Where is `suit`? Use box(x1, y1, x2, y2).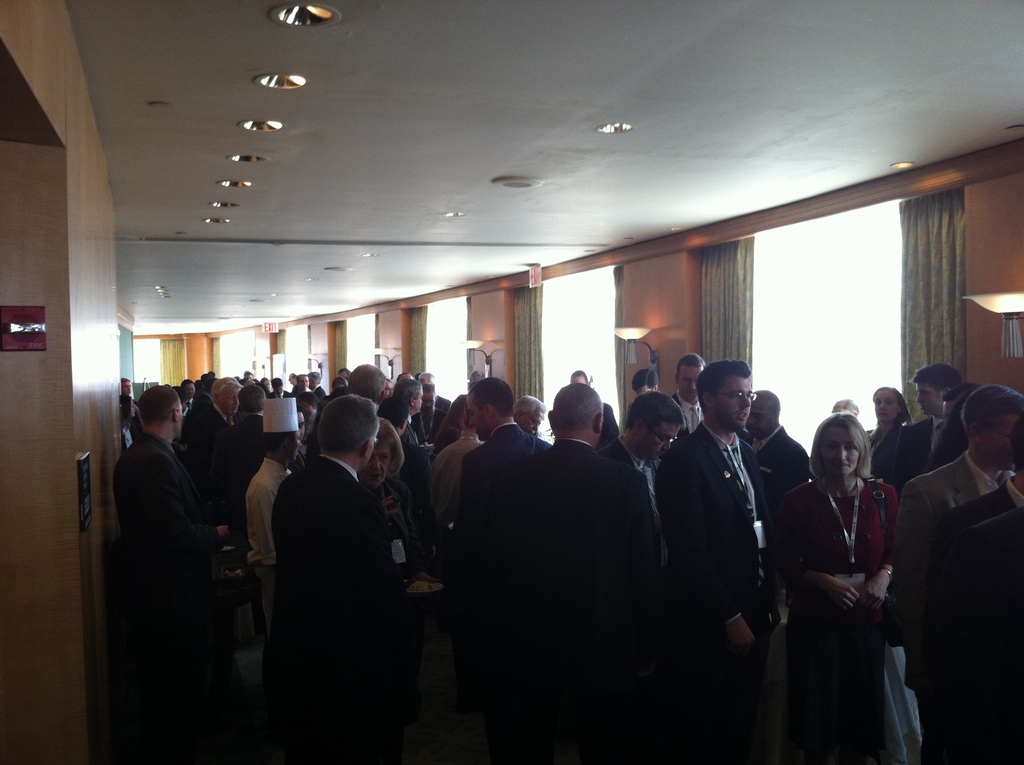
box(598, 439, 655, 518).
